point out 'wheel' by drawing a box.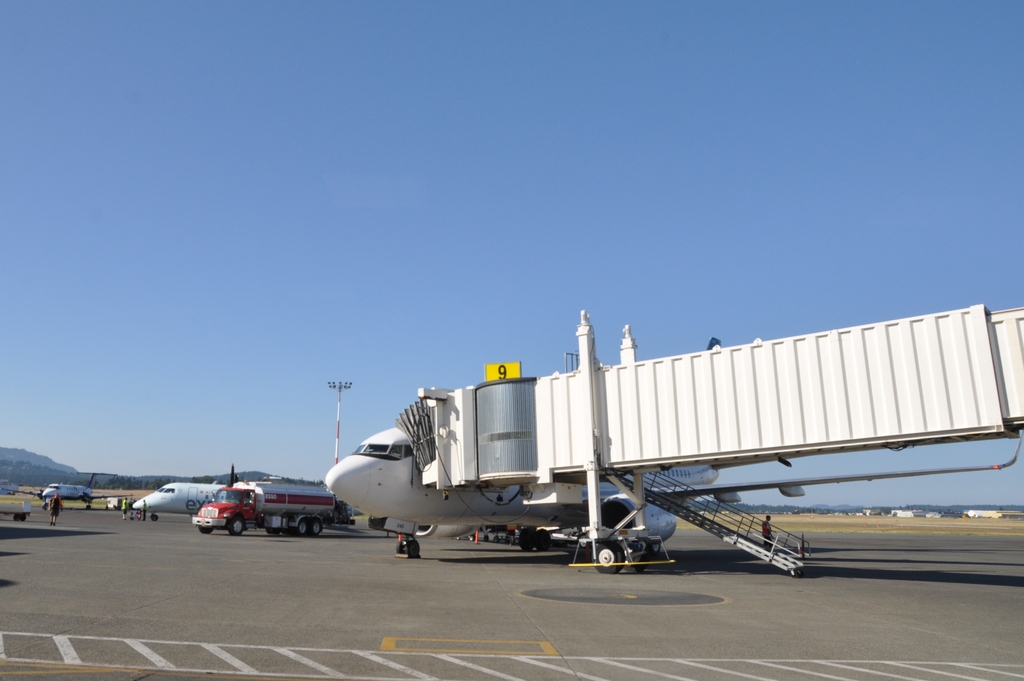
(518,526,533,554).
